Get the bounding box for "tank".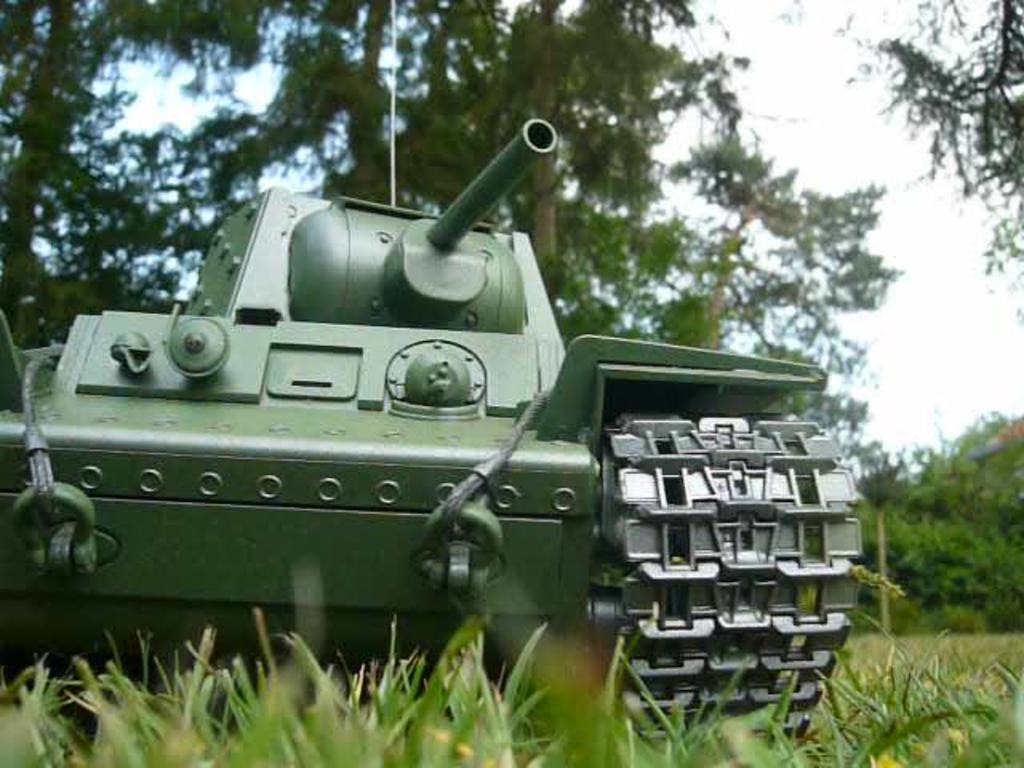
(0, 0, 866, 742).
